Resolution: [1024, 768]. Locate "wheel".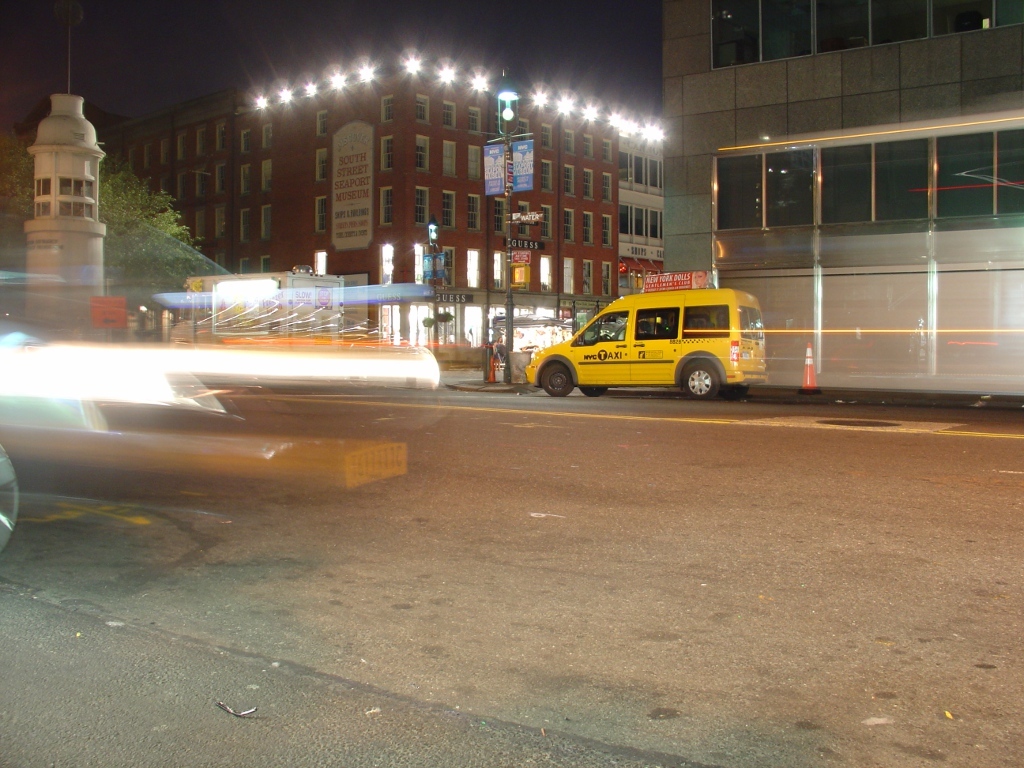
<region>573, 381, 607, 399</region>.
